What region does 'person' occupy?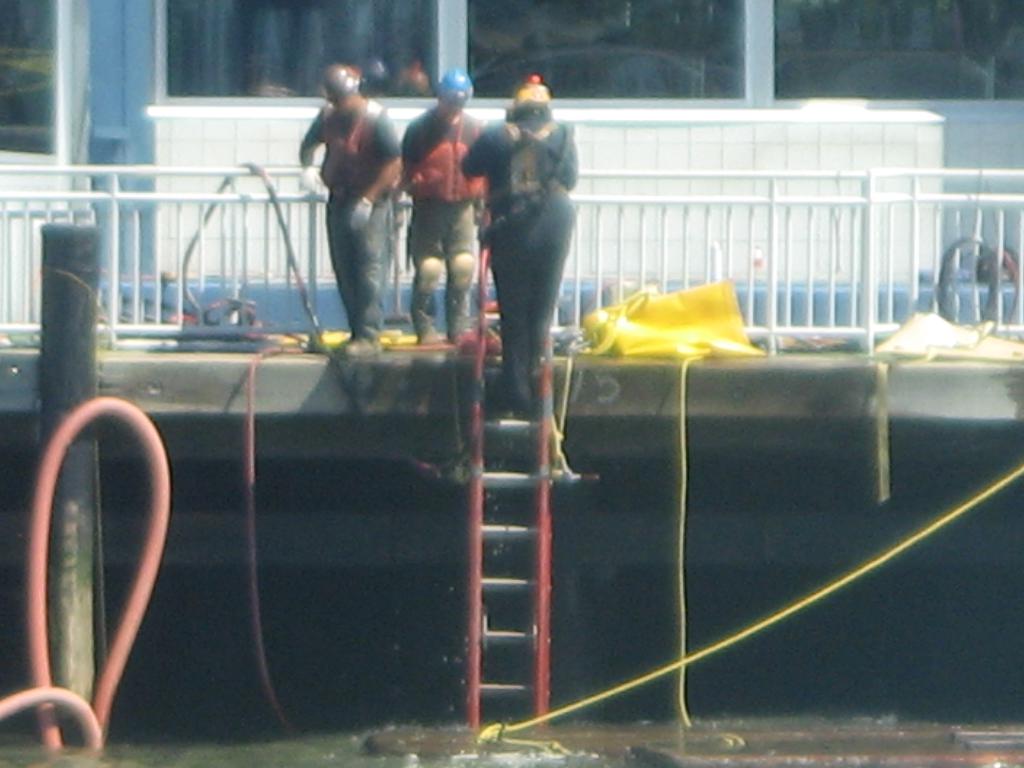
[401,70,492,342].
